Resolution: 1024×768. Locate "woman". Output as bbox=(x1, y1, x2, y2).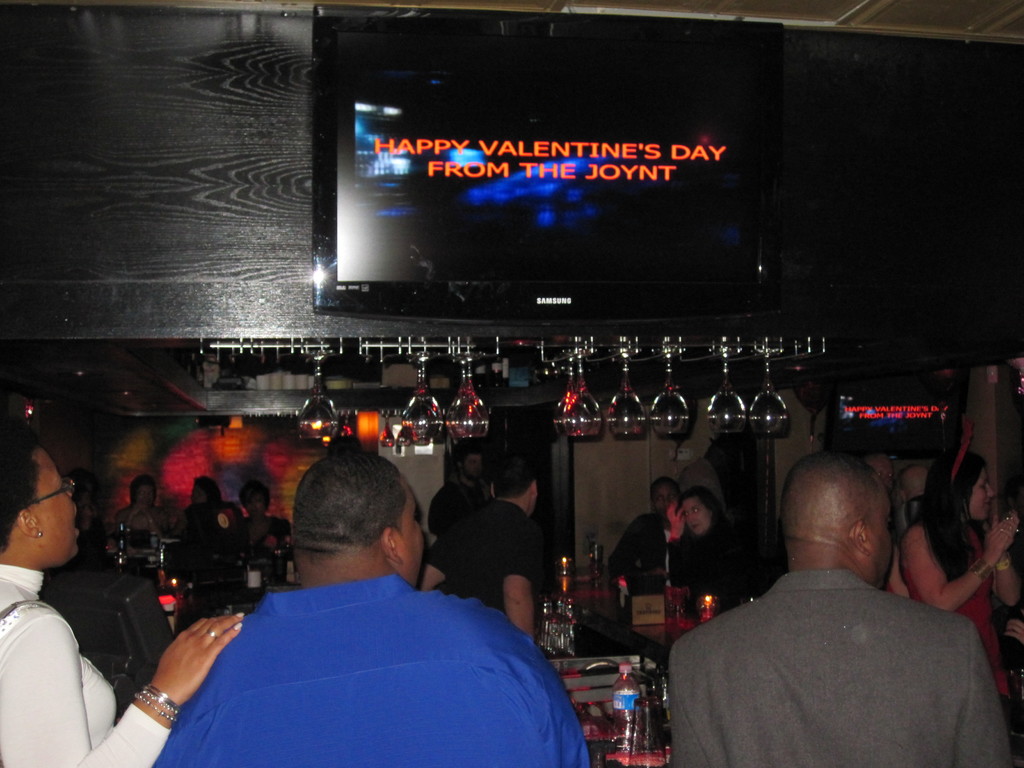
bbox=(658, 487, 749, 605).
